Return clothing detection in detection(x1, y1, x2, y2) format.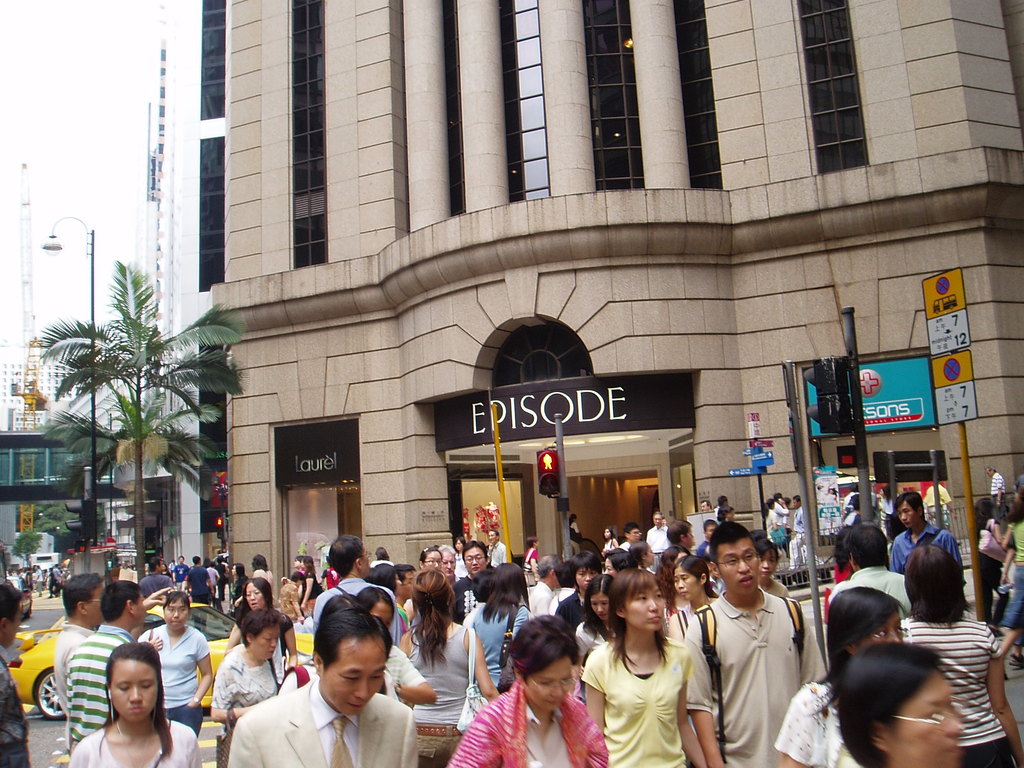
detection(253, 568, 273, 594).
